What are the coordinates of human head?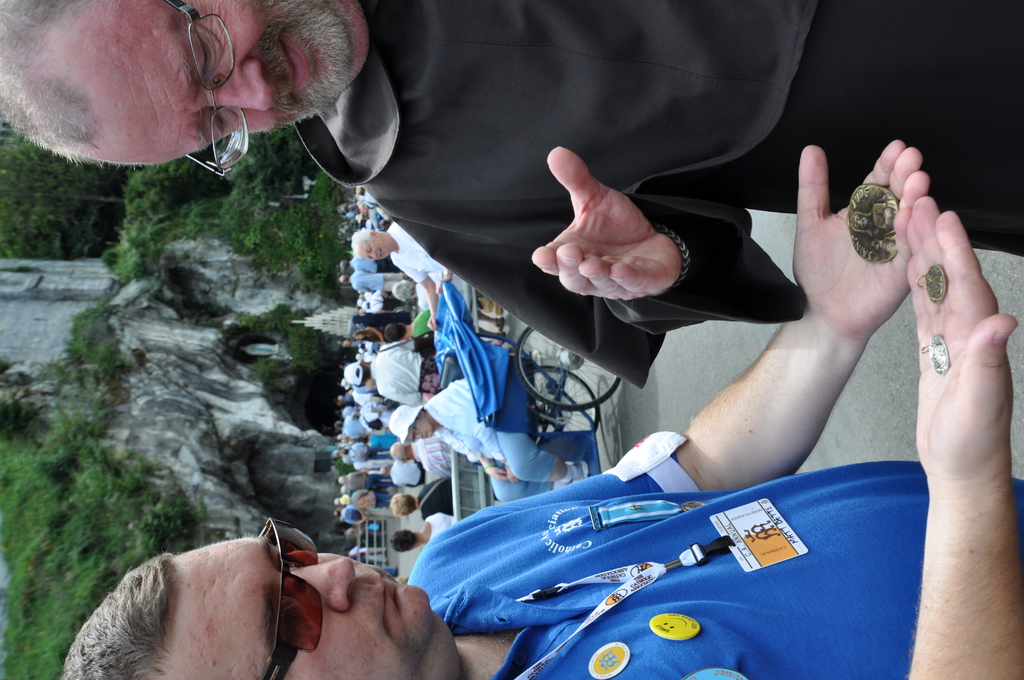
rect(388, 490, 414, 516).
